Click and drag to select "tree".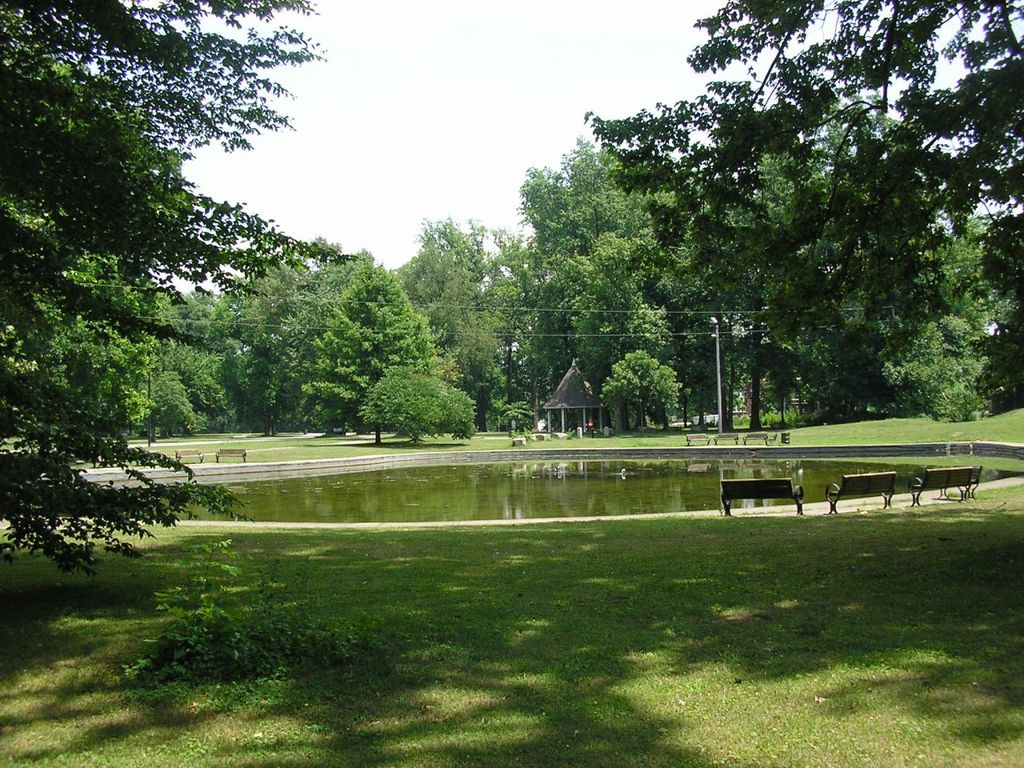
Selection: 358 364 481 440.
